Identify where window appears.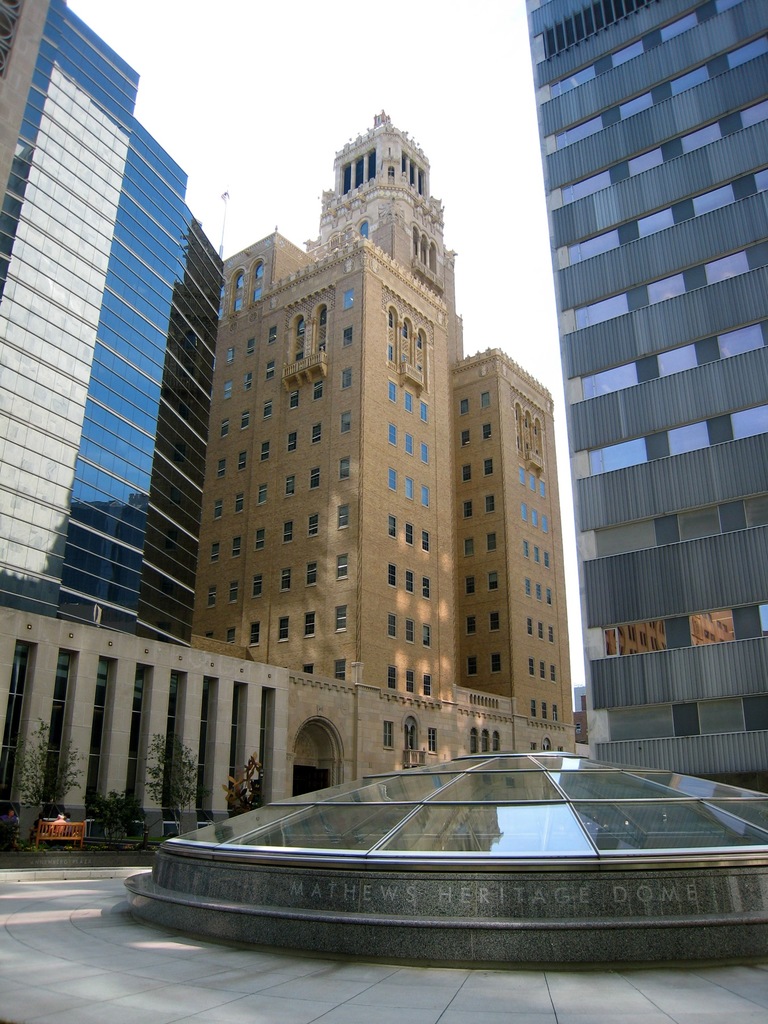
Appears at (x1=419, y1=488, x2=429, y2=511).
